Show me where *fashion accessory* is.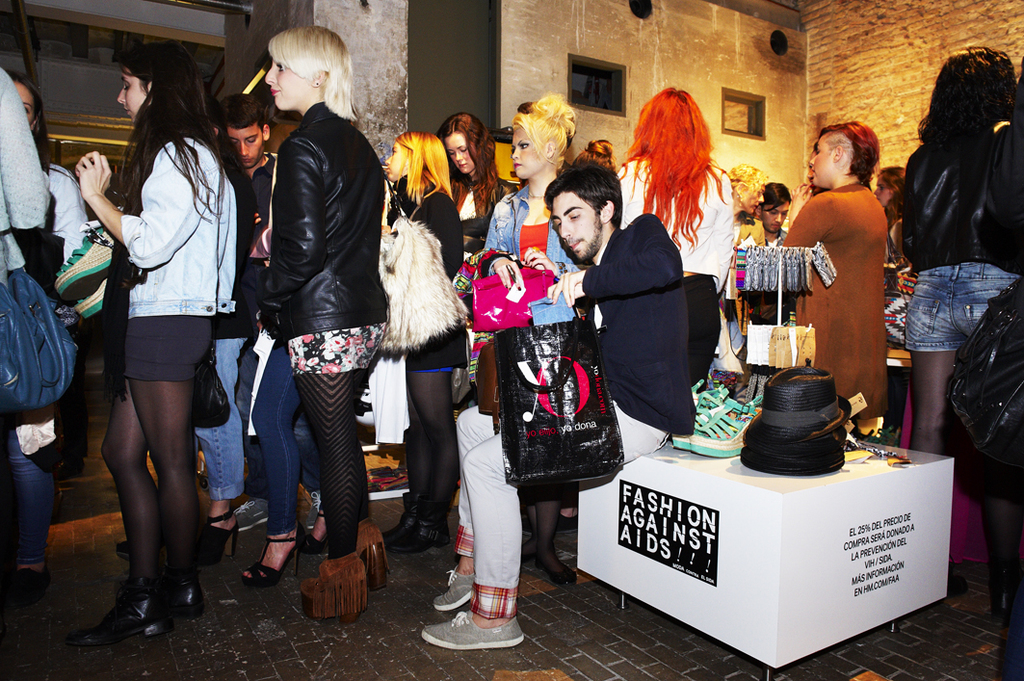
*fashion accessory* is at 242:522:311:587.
